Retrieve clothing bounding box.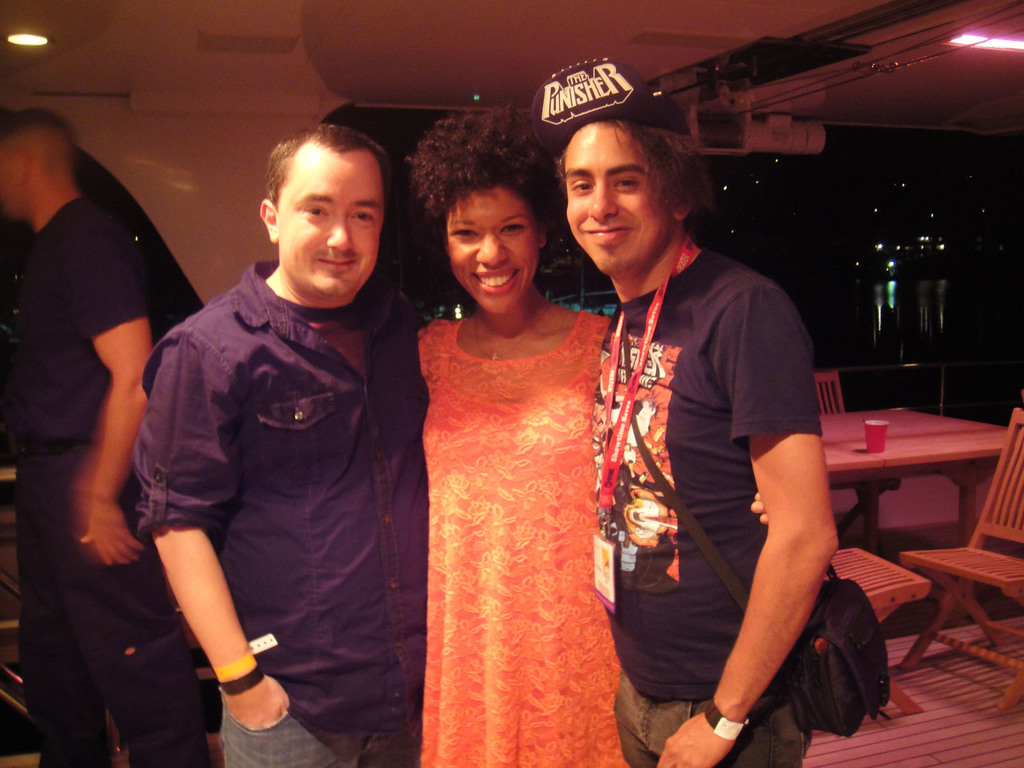
Bounding box: 124 264 424 767.
